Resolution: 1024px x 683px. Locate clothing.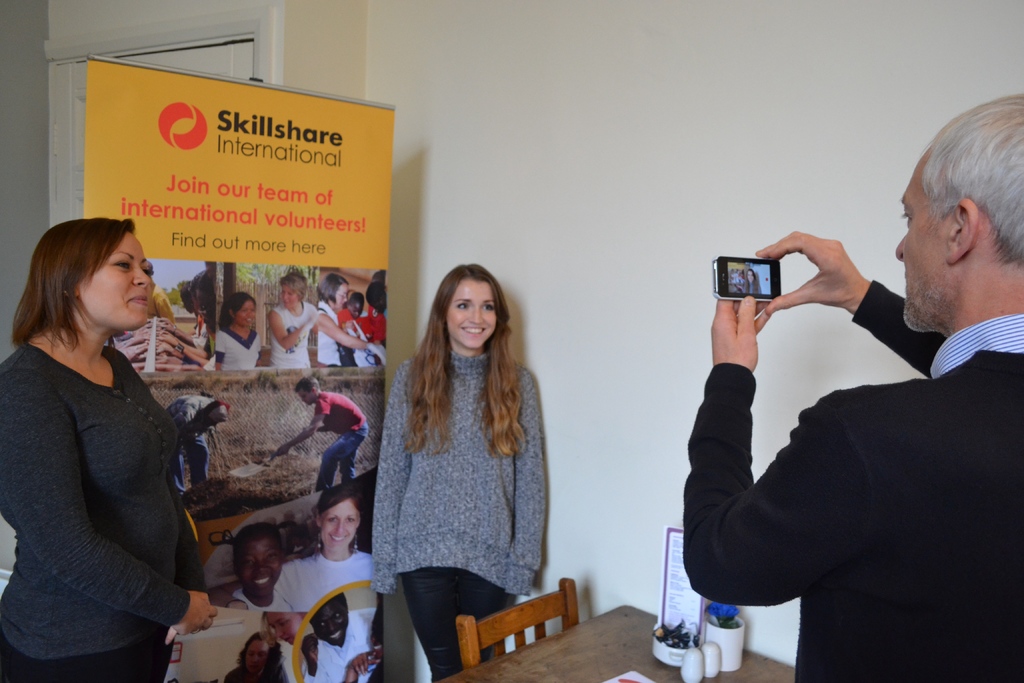
detection(167, 391, 221, 495).
